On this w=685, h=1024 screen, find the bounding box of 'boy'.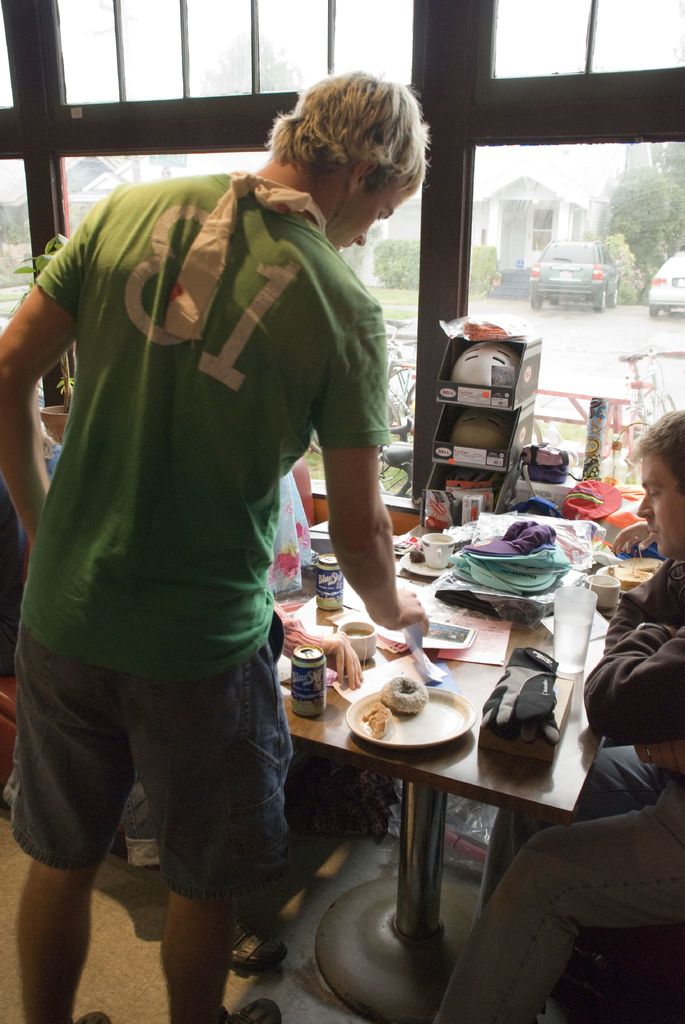
Bounding box: {"left": 19, "top": 104, "right": 451, "bottom": 870}.
